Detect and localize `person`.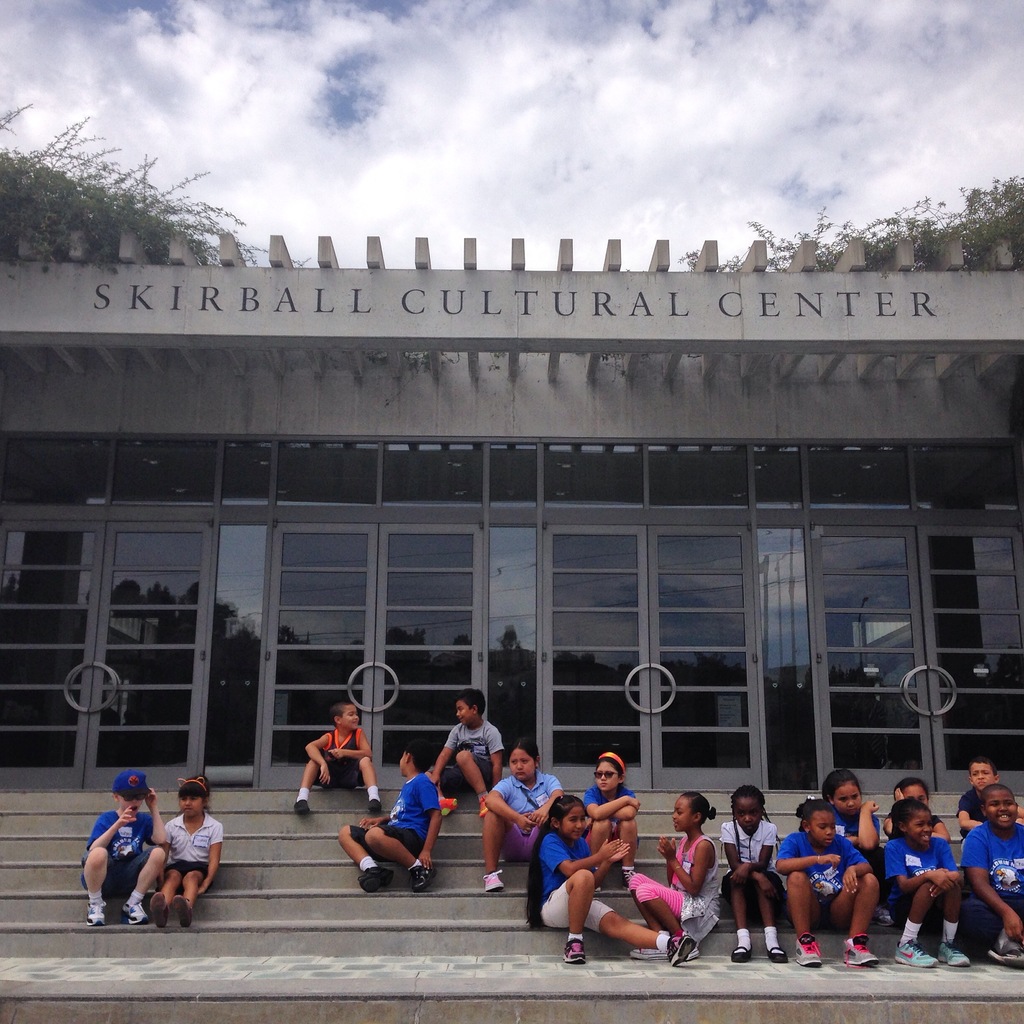
Localized at 424,691,505,818.
